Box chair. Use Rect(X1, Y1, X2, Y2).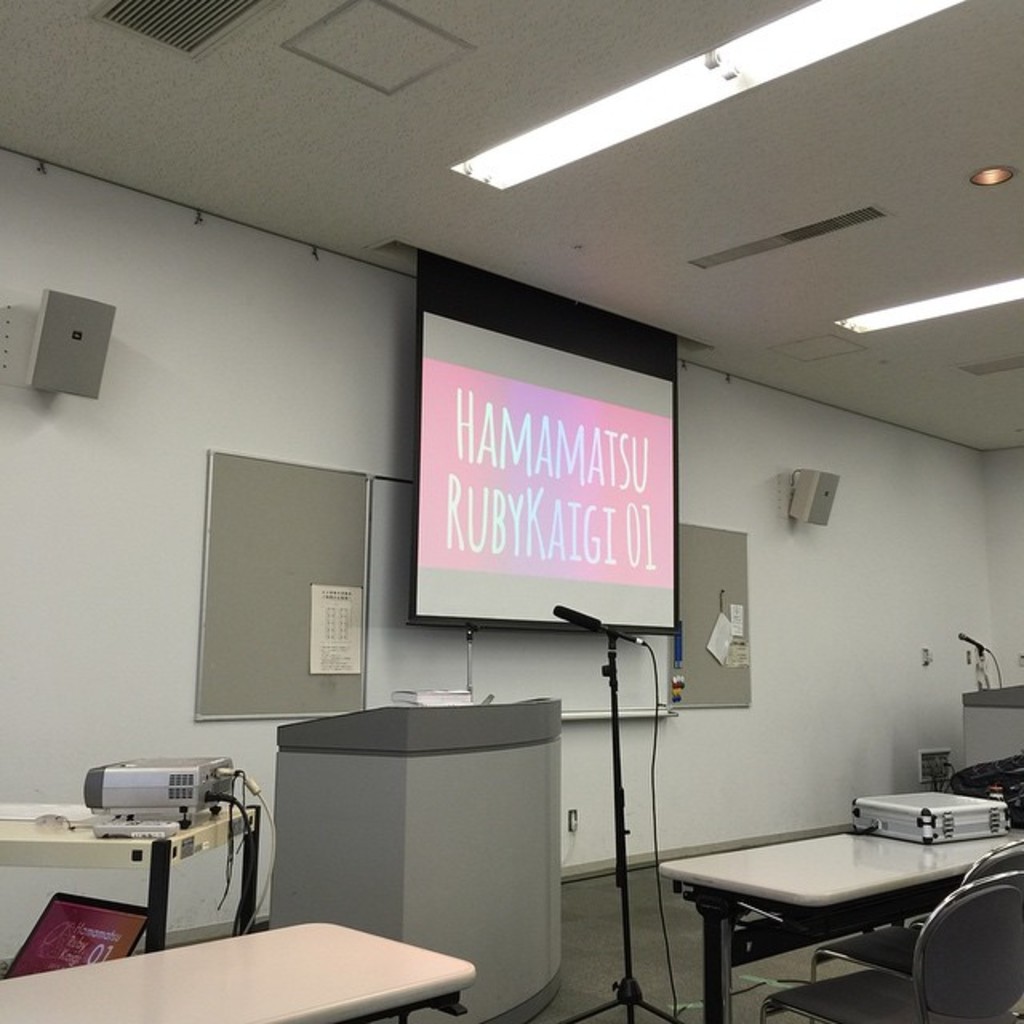
Rect(816, 838, 1022, 989).
